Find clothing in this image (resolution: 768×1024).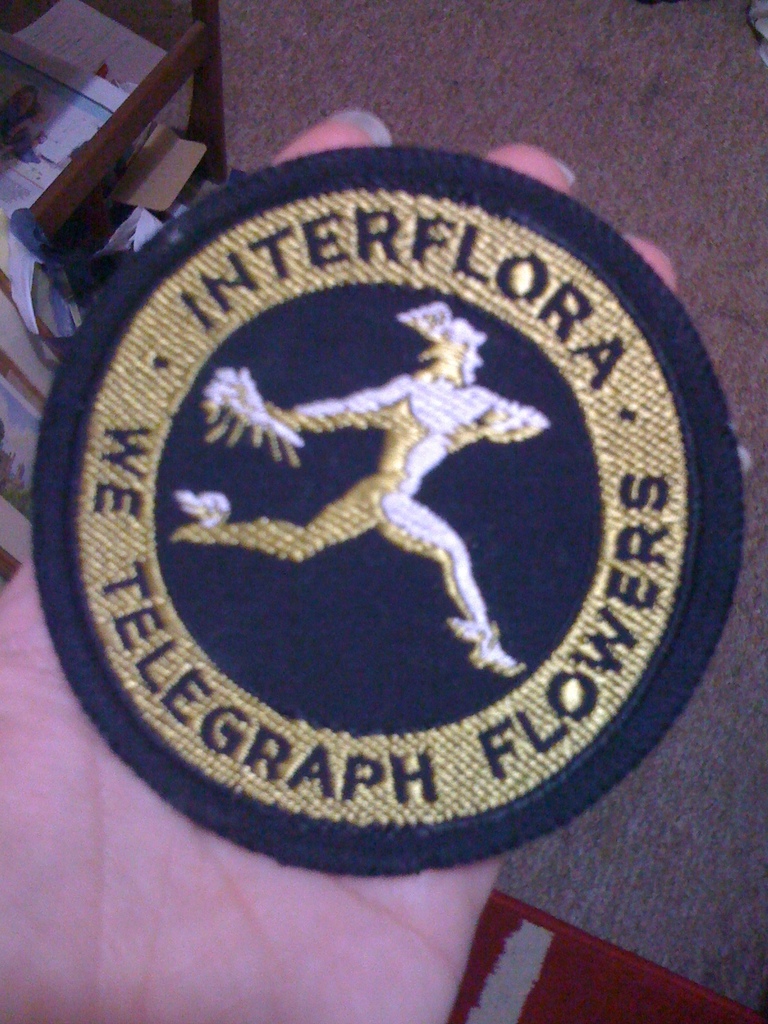
(205,366,548,639).
